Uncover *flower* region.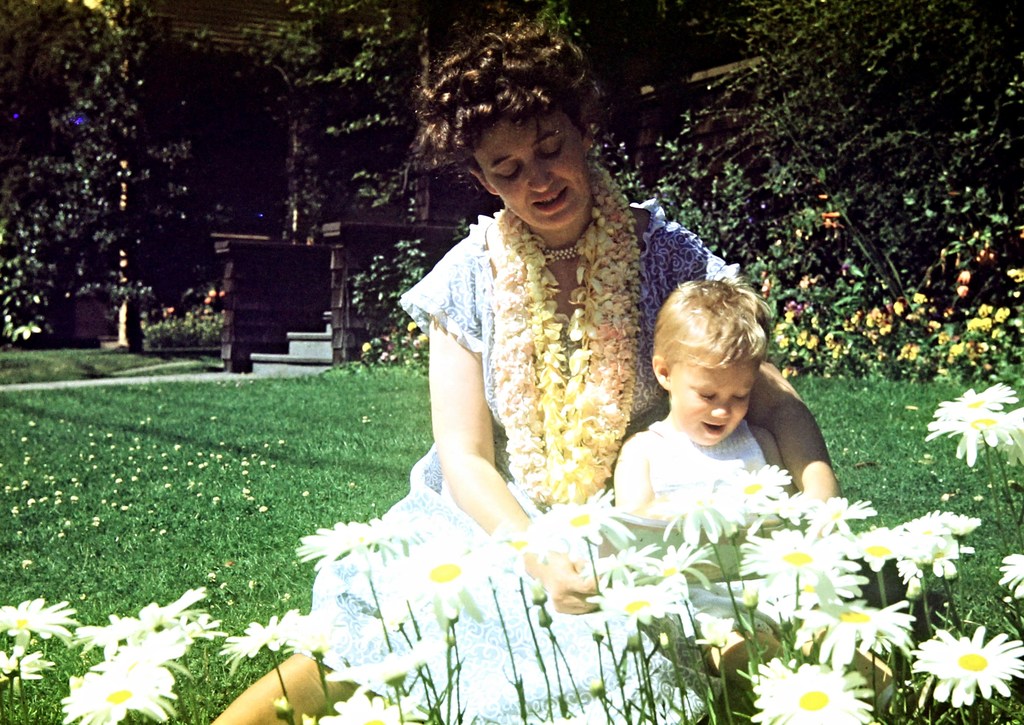
Uncovered: Rect(728, 465, 798, 522).
